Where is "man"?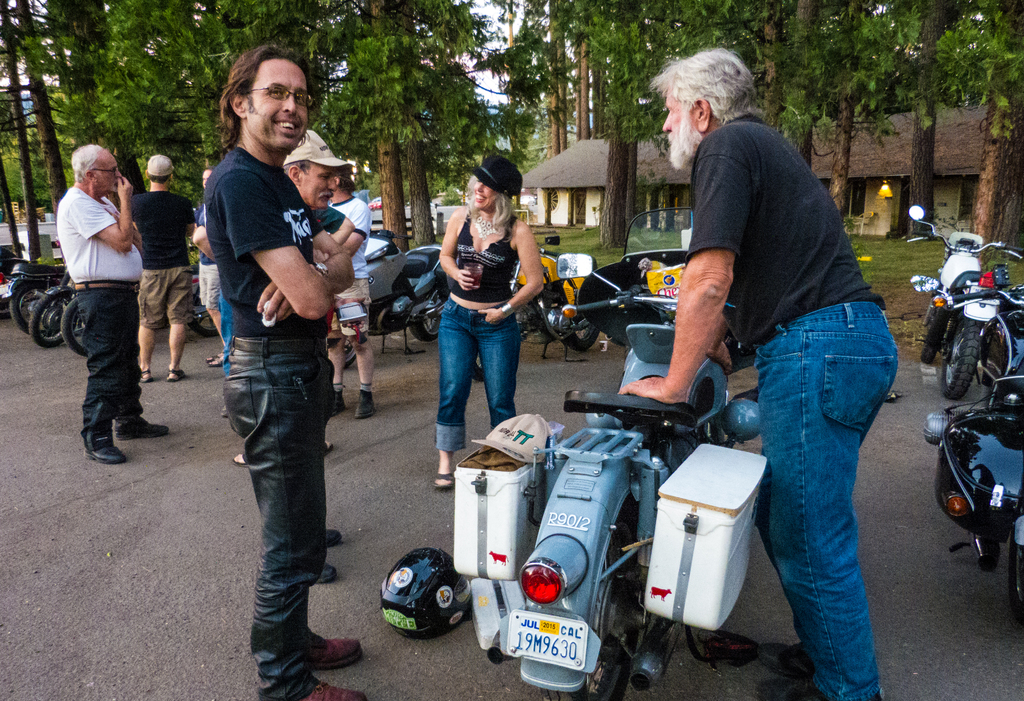
285, 120, 367, 427.
